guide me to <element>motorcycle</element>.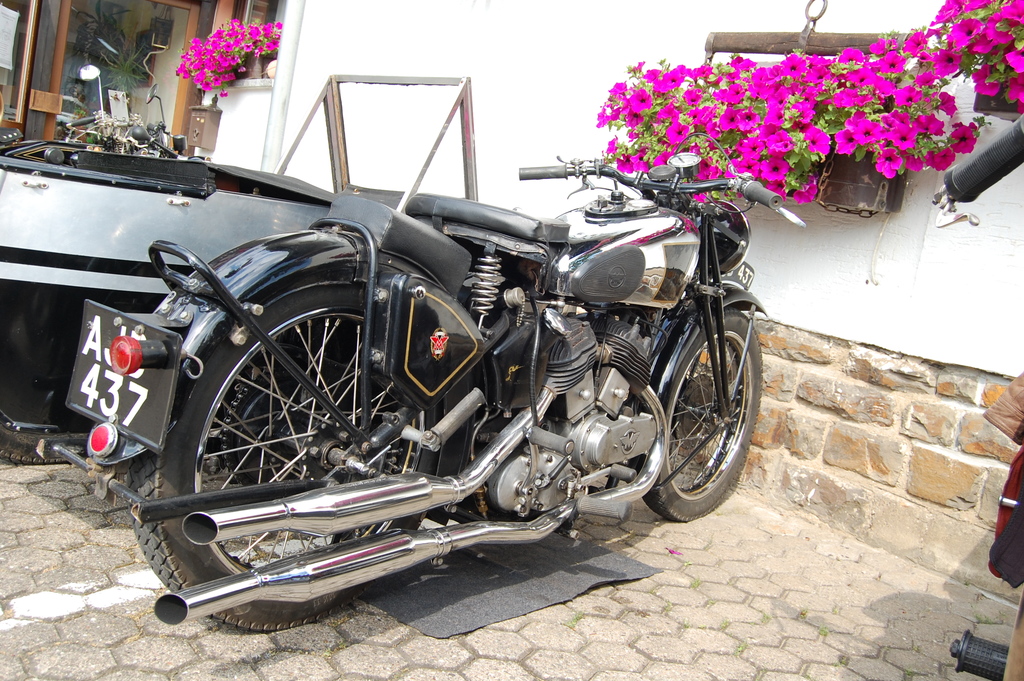
Guidance: {"left": 931, "top": 115, "right": 1023, "bottom": 680}.
